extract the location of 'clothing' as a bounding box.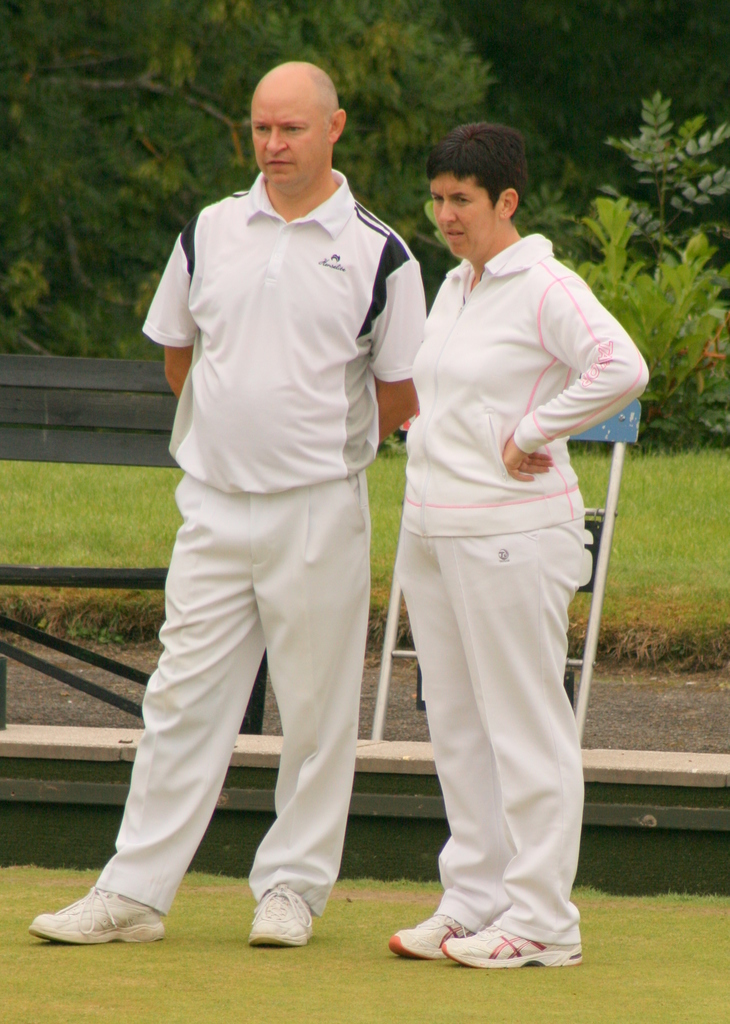
bbox=(78, 168, 430, 936).
